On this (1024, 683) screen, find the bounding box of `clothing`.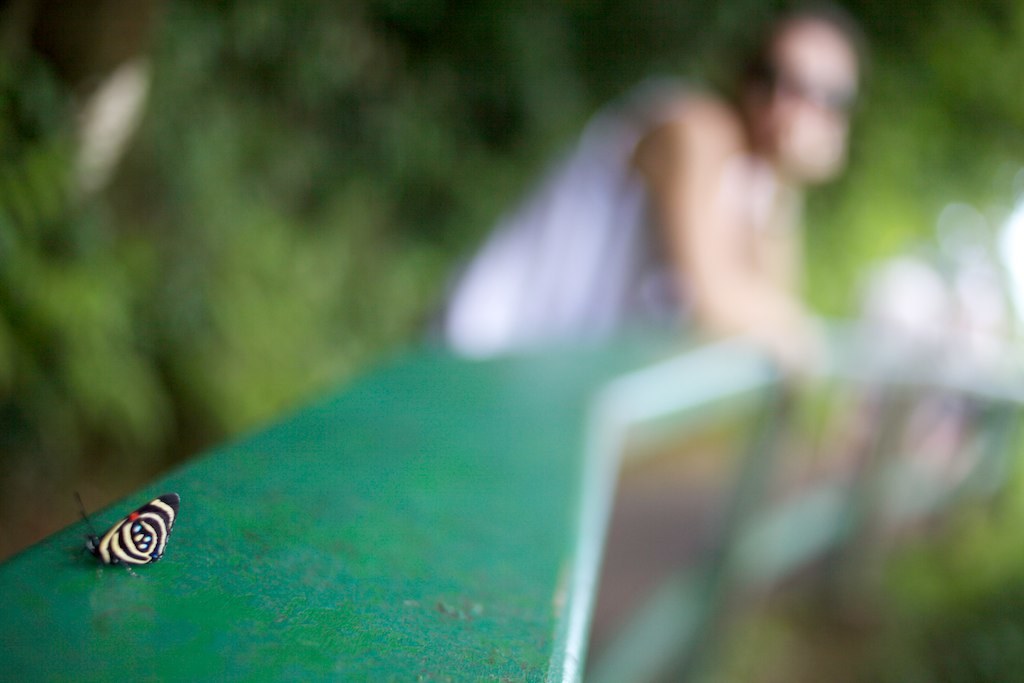
Bounding box: <bbox>450, 82, 775, 362</bbox>.
